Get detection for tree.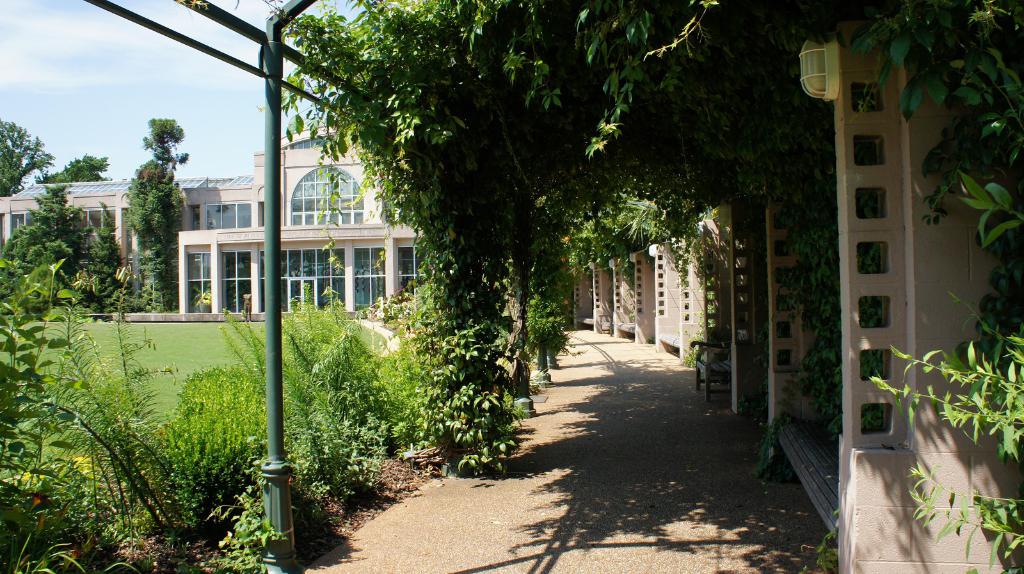
Detection: pyautogui.locateOnScreen(118, 113, 188, 310).
